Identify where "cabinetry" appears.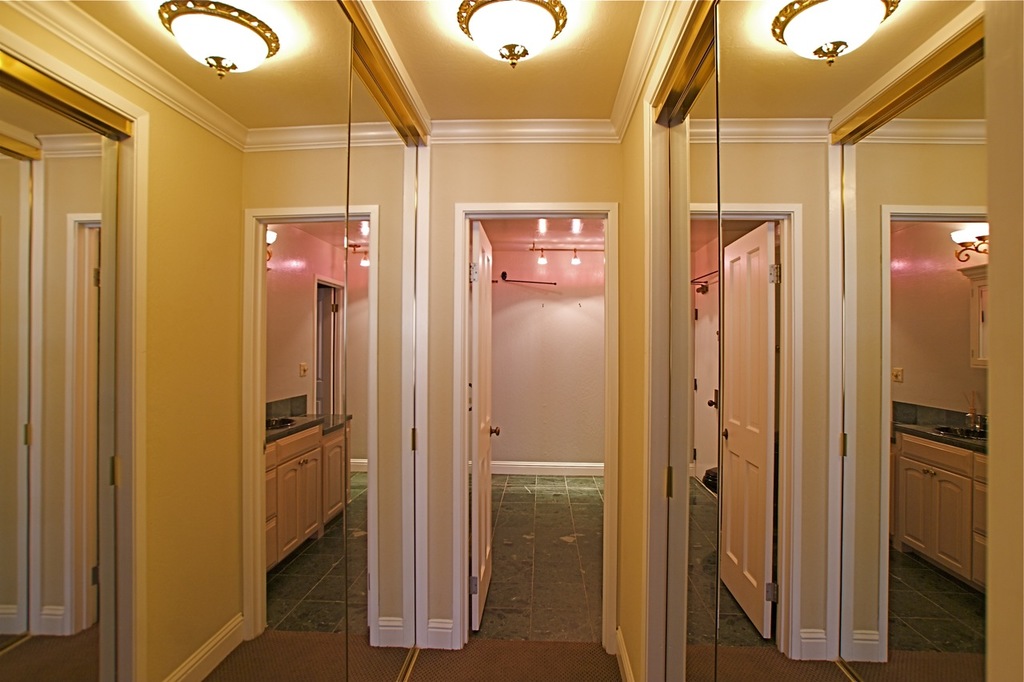
Appears at 263:422:353:569.
